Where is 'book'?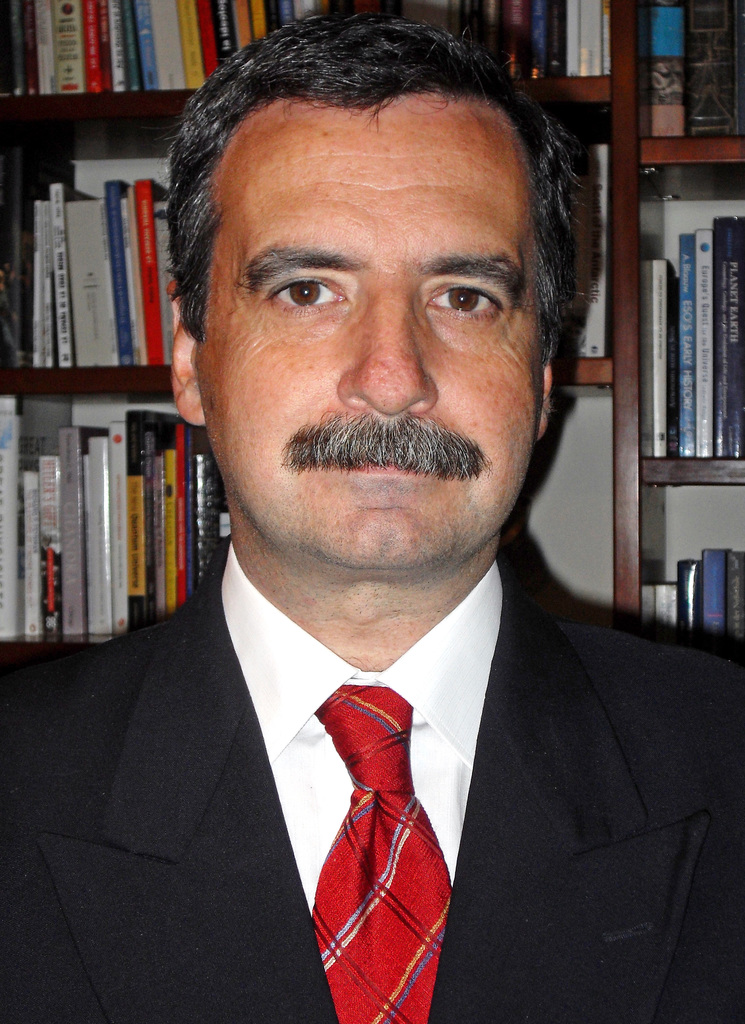
box=[705, 541, 728, 632].
